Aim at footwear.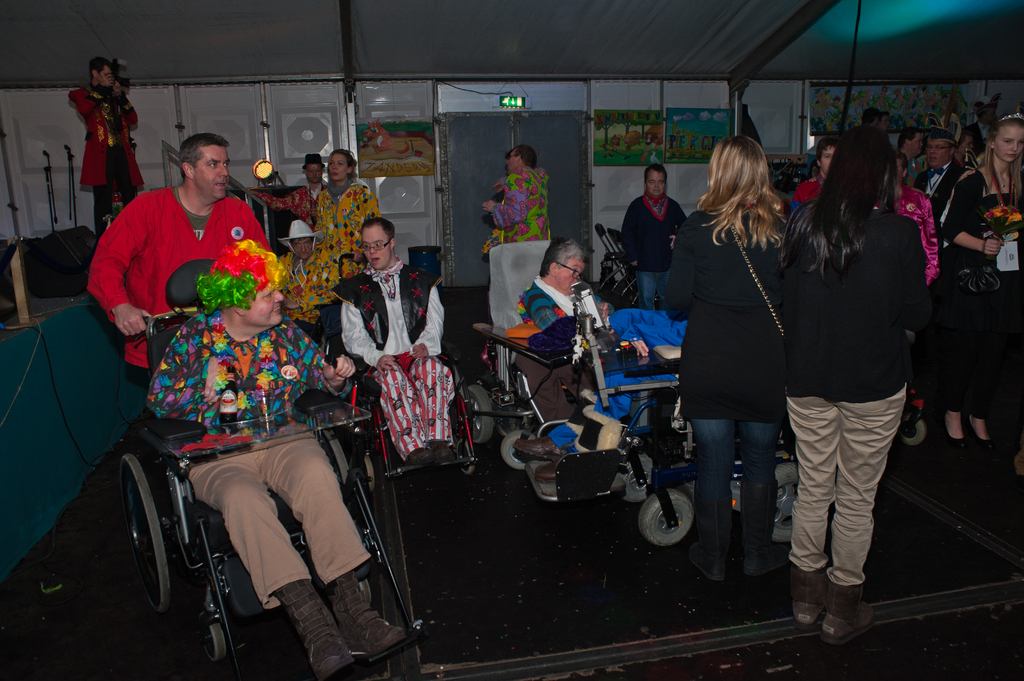
Aimed at 745/481/792/577.
